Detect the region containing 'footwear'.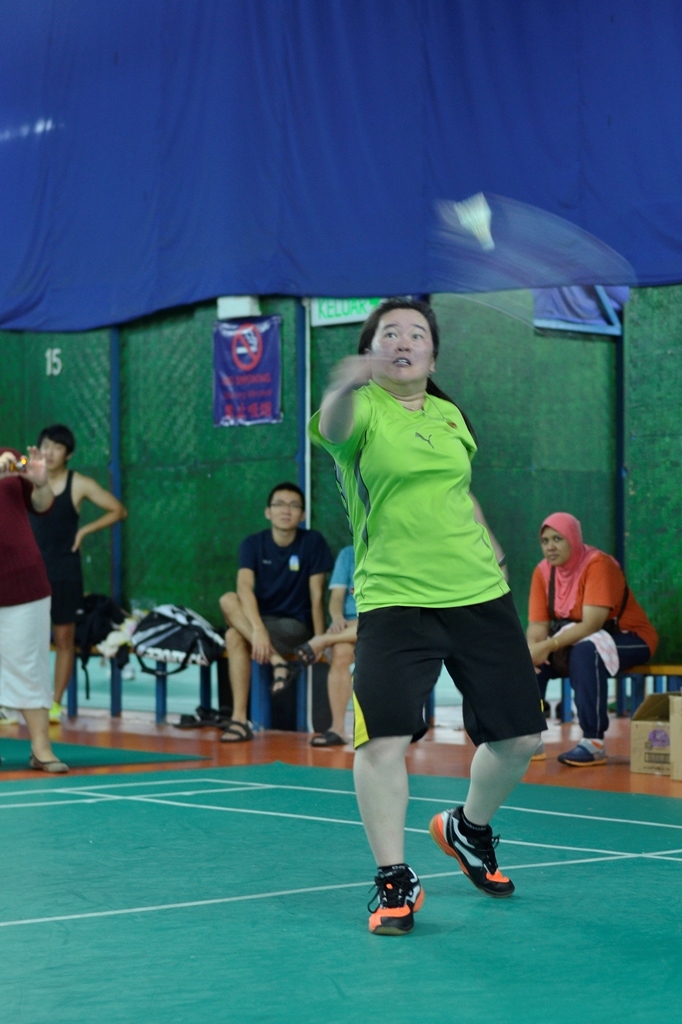
detection(364, 860, 426, 936).
